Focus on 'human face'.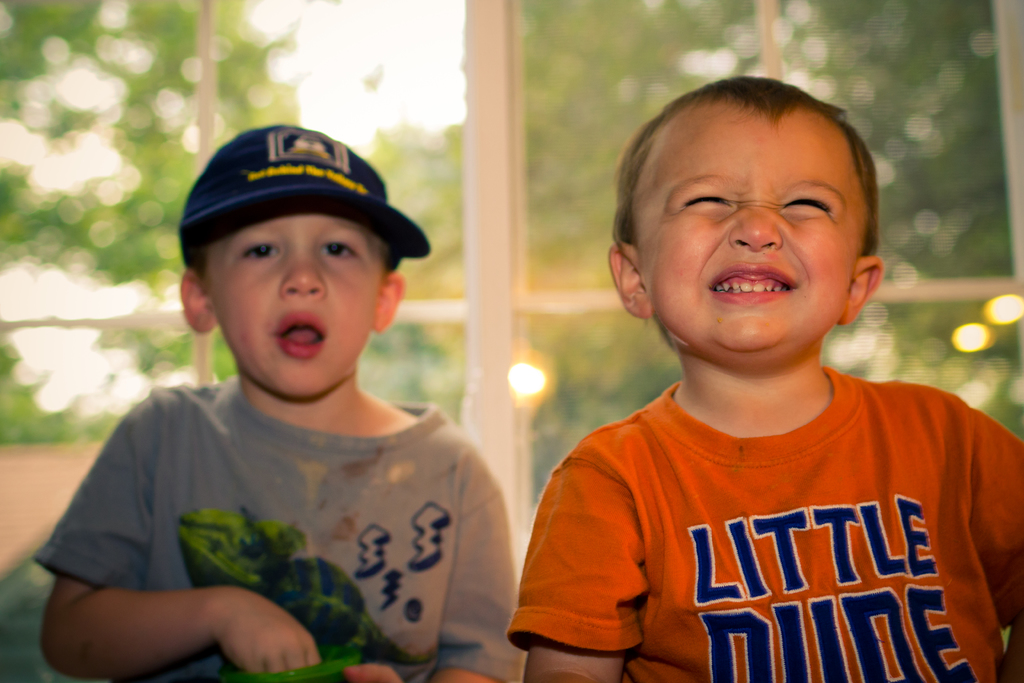
Focused at detection(206, 209, 388, 404).
